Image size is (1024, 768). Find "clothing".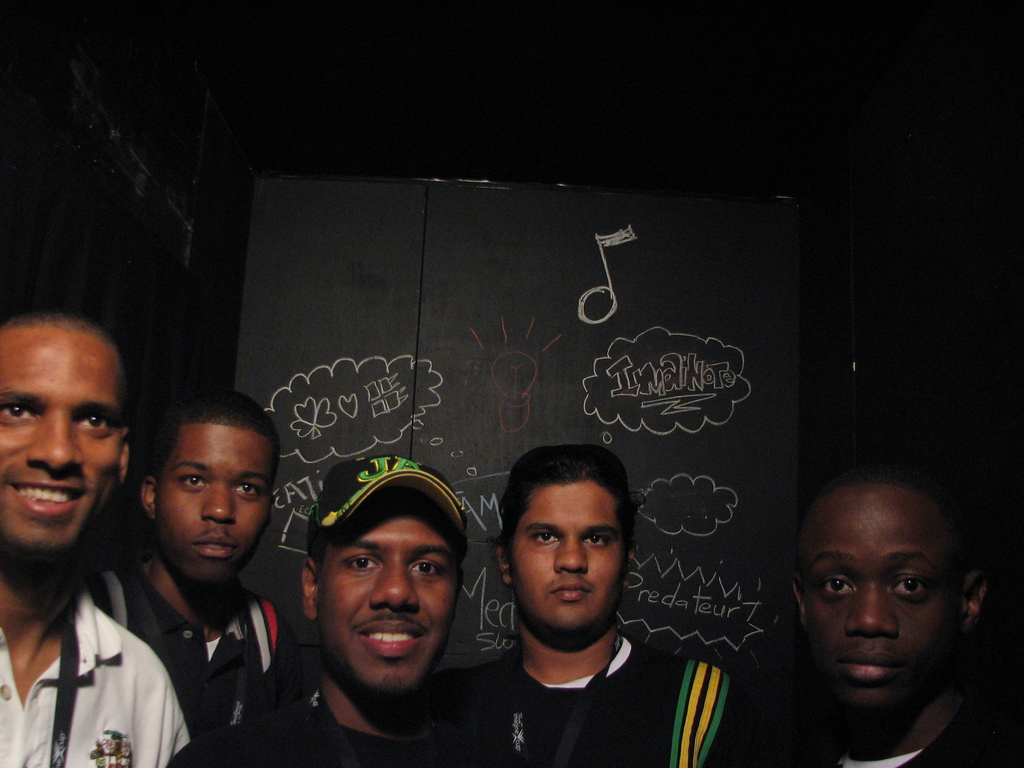
0:590:194:767.
